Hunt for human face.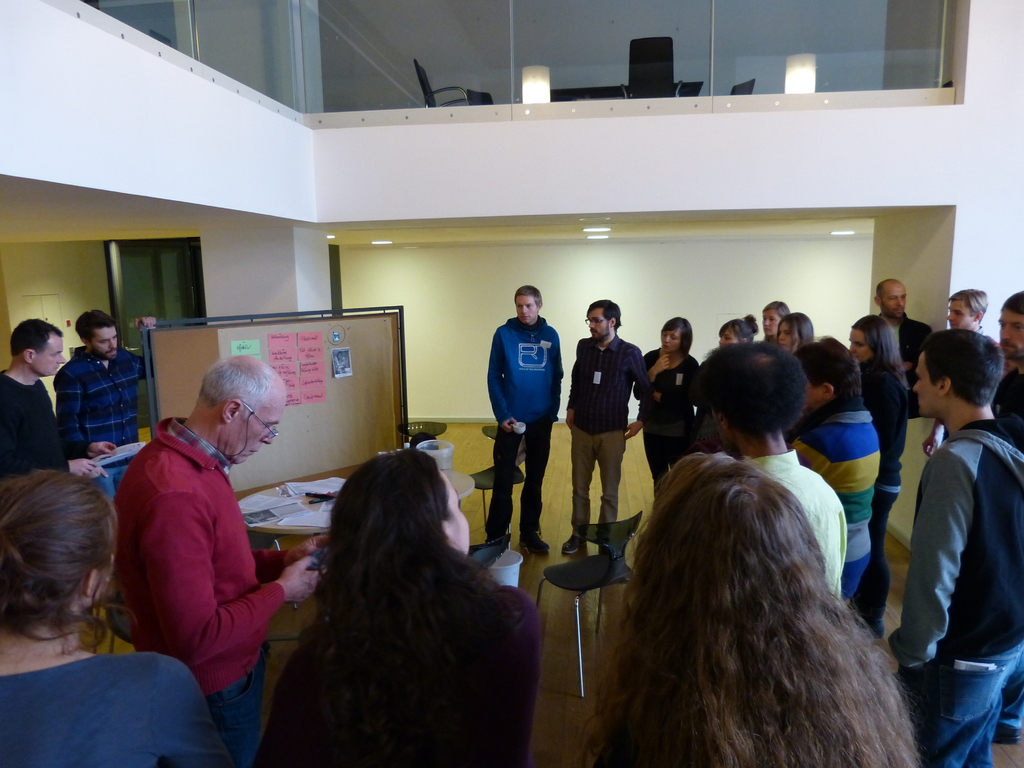
Hunted down at bbox=(881, 287, 909, 321).
